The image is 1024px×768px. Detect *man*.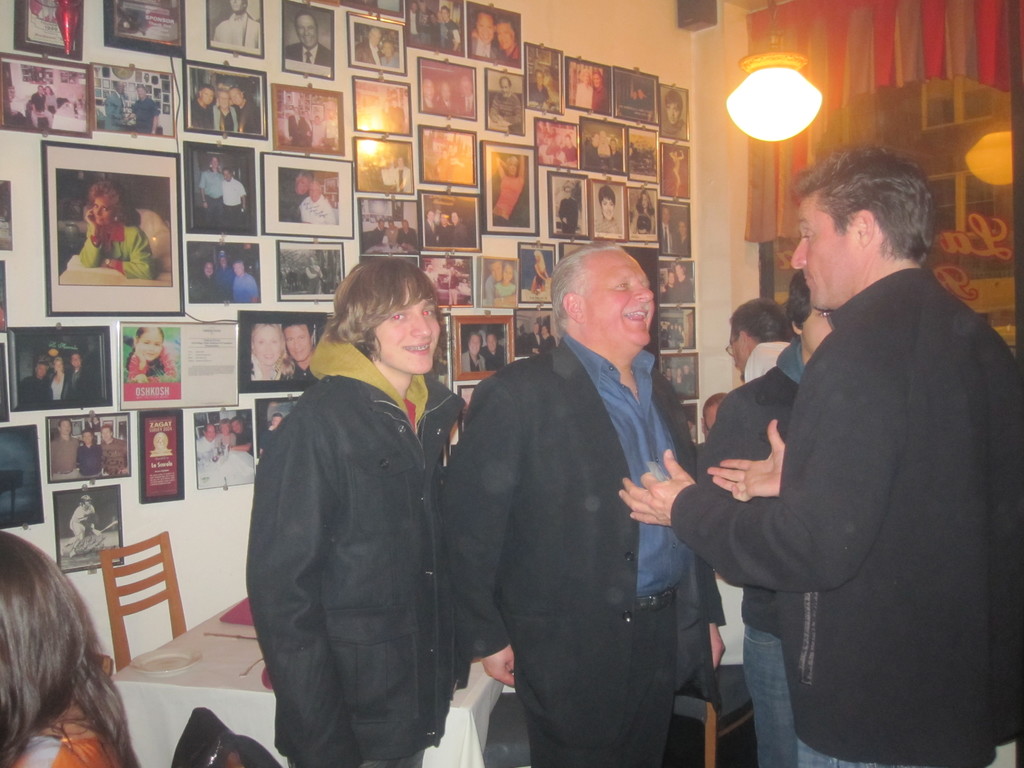
Detection: detection(292, 17, 333, 65).
